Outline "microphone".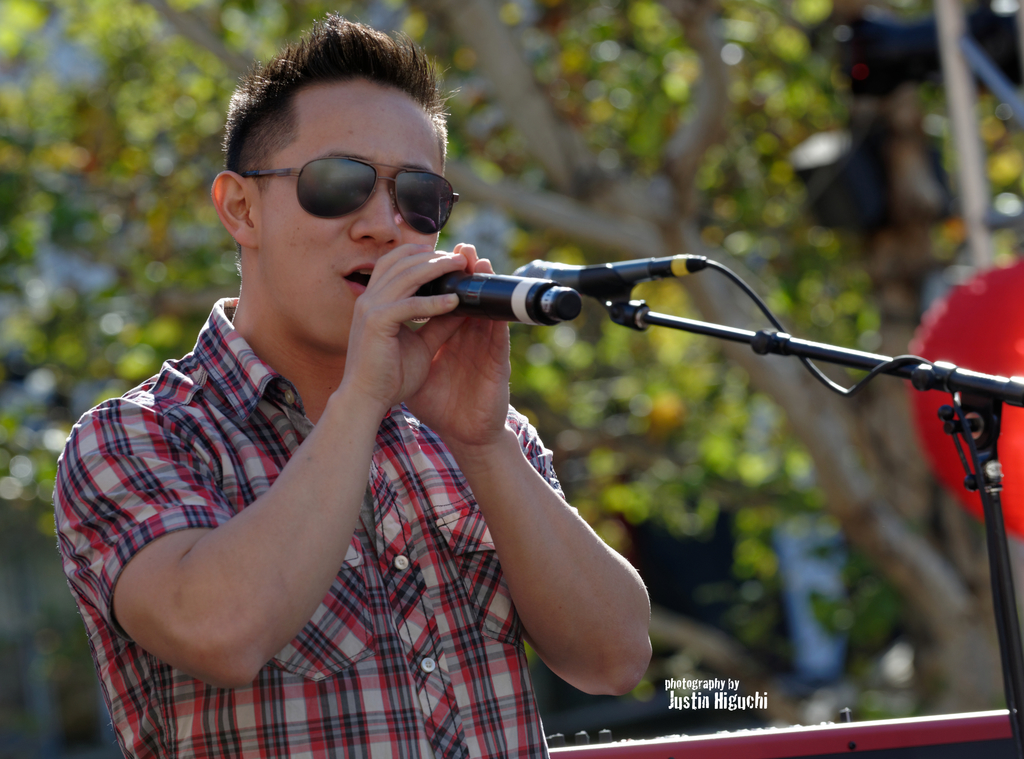
Outline: {"left": 408, "top": 266, "right": 584, "bottom": 327}.
